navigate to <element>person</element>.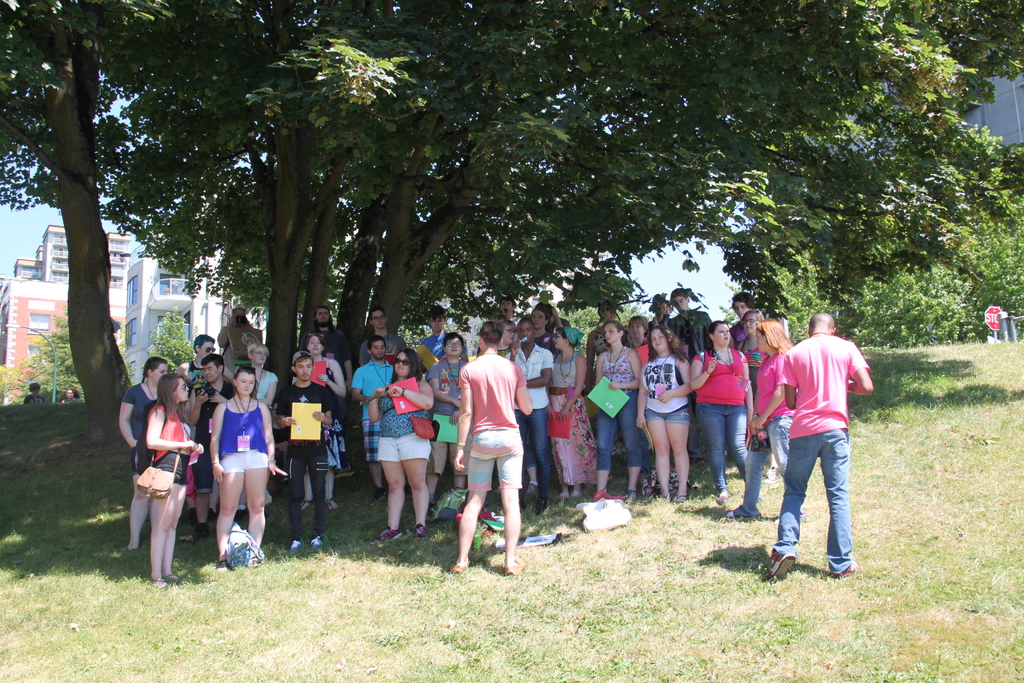
Navigation target: [x1=762, y1=311, x2=881, y2=575].
